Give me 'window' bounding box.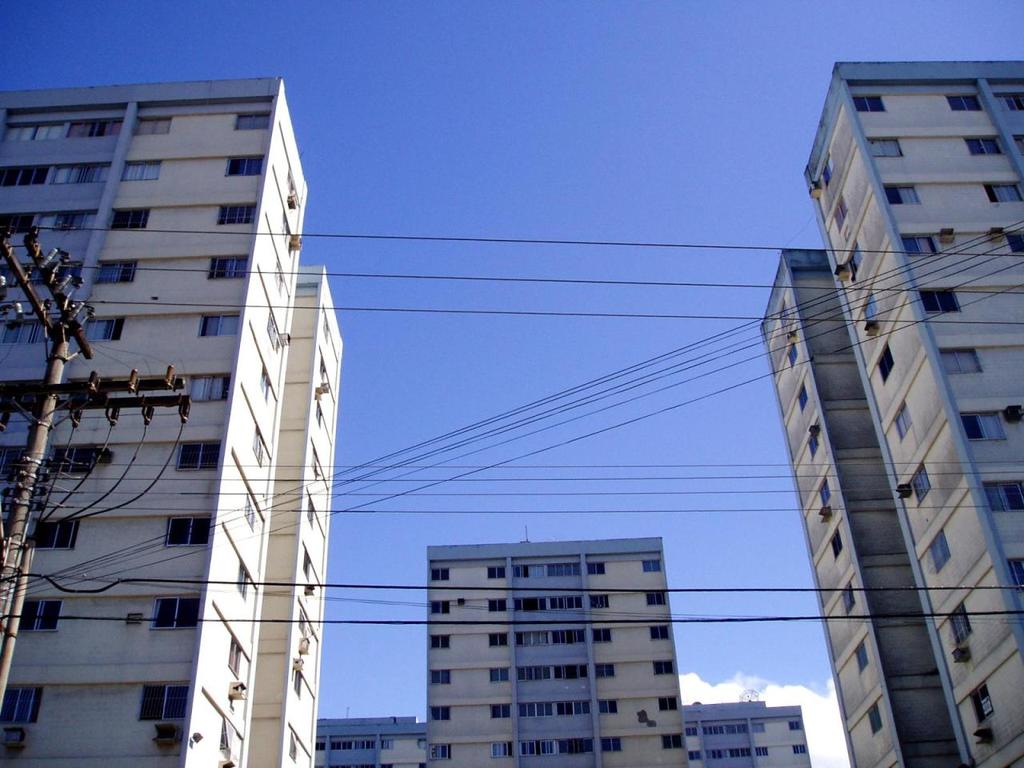
305,494,311,530.
